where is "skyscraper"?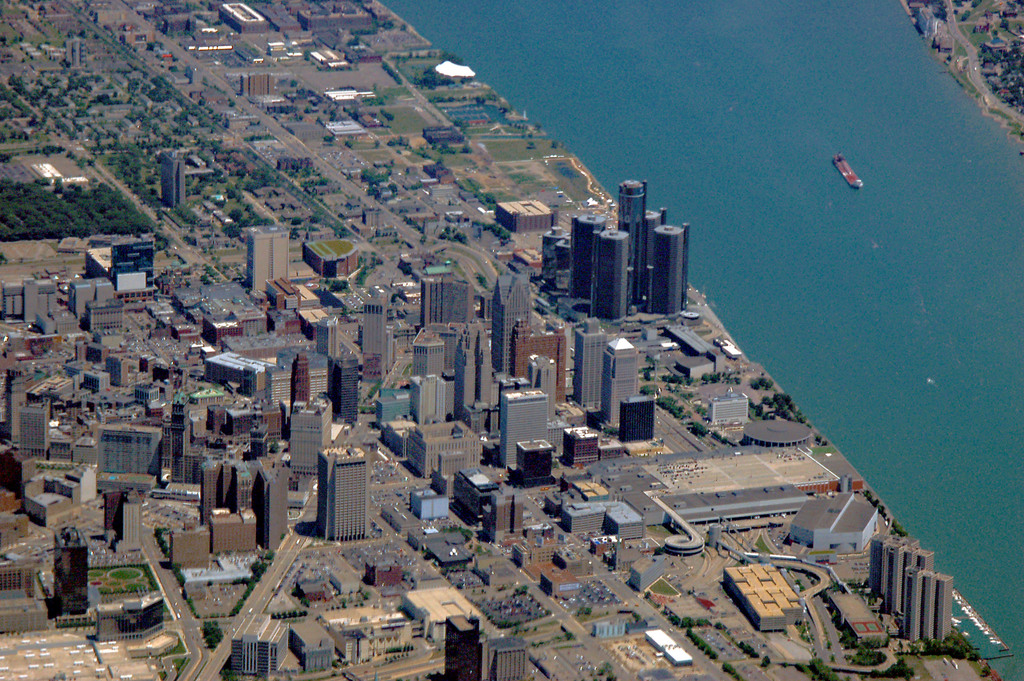
left=906, top=572, right=954, bottom=639.
